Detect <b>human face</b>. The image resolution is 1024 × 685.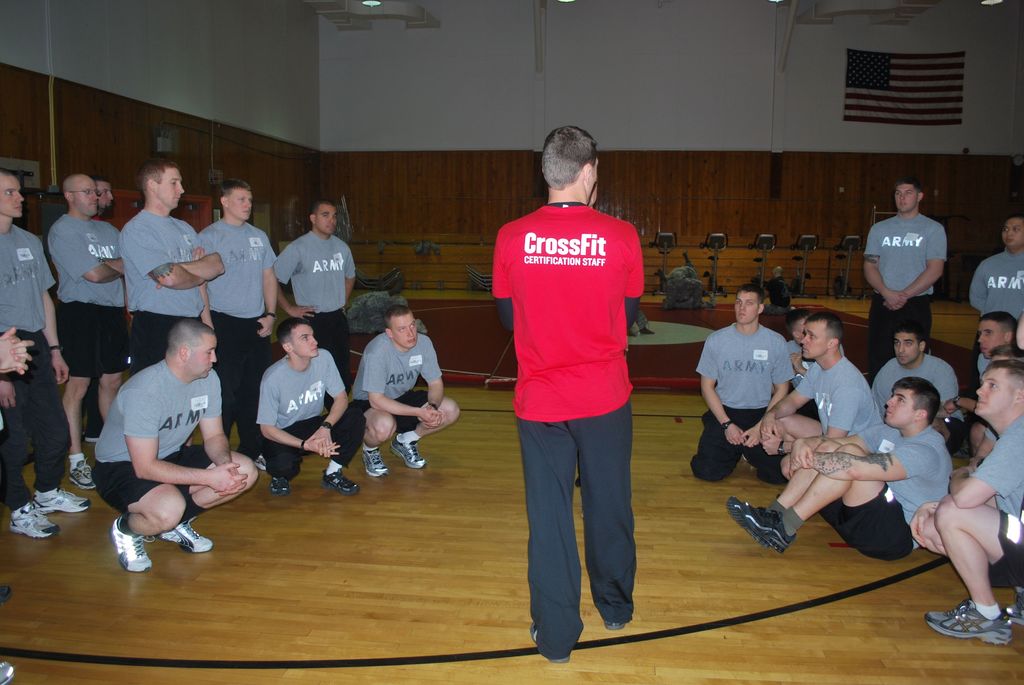
region(76, 185, 95, 211).
